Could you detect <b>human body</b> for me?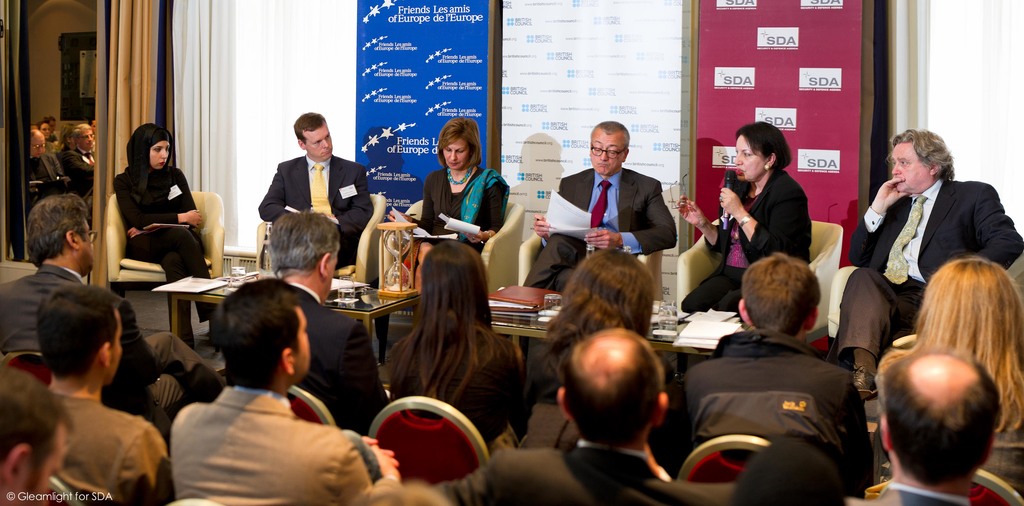
Detection result: (left=447, top=324, right=729, bottom=505).
